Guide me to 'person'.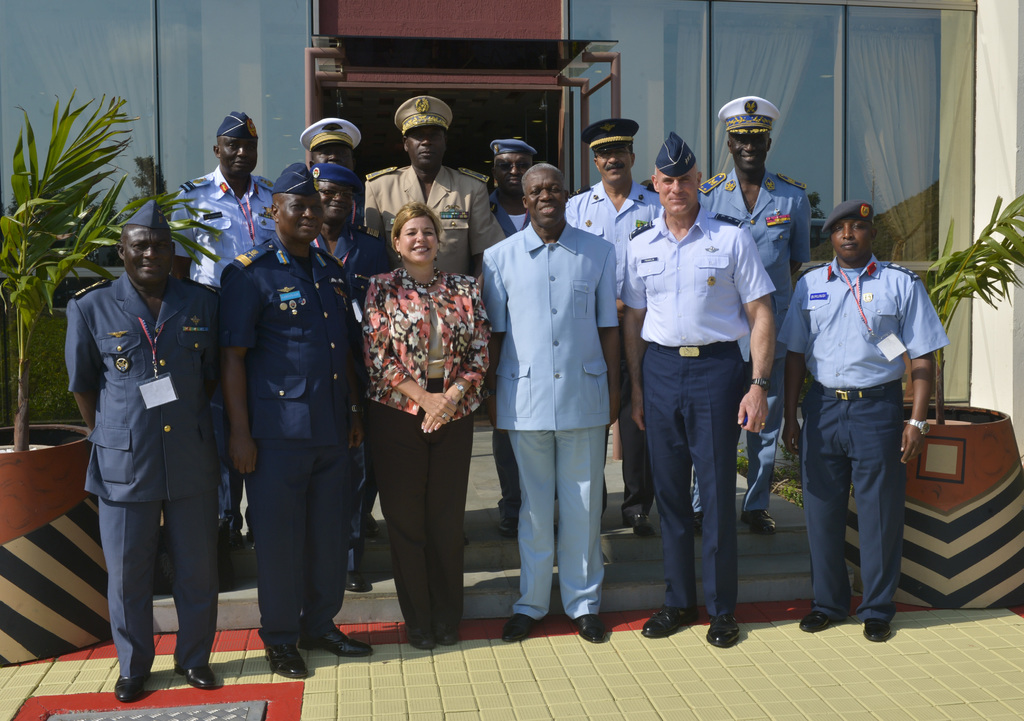
Guidance: detection(301, 110, 369, 159).
